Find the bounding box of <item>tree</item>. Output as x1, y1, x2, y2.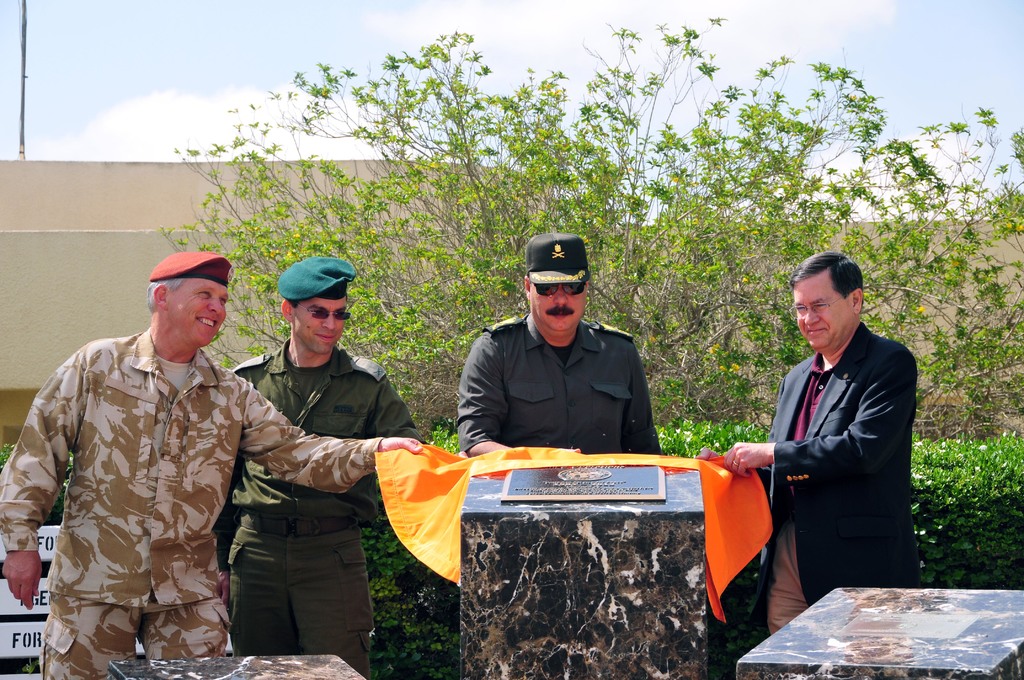
155, 15, 1023, 421.
